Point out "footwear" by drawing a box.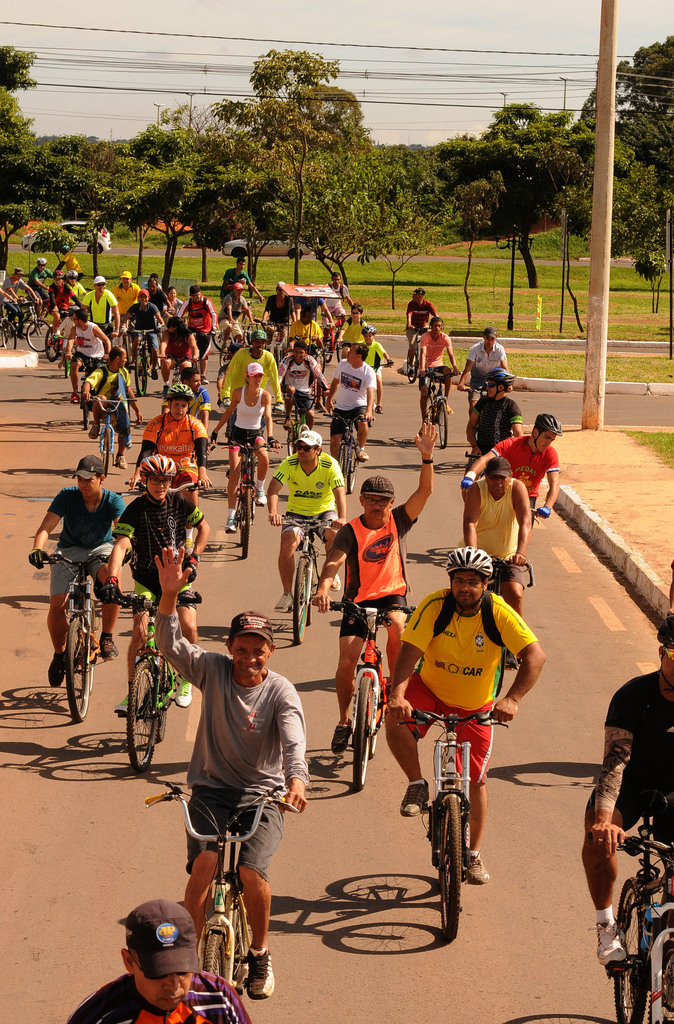
224, 519, 236, 535.
